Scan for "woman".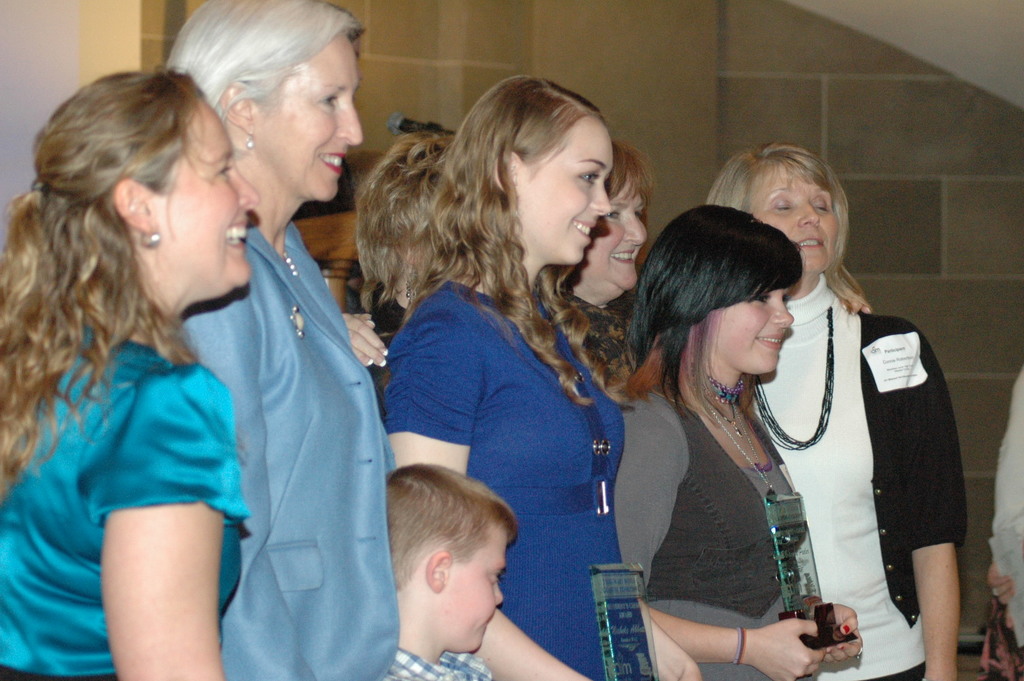
Scan result: bbox(345, 129, 464, 422).
